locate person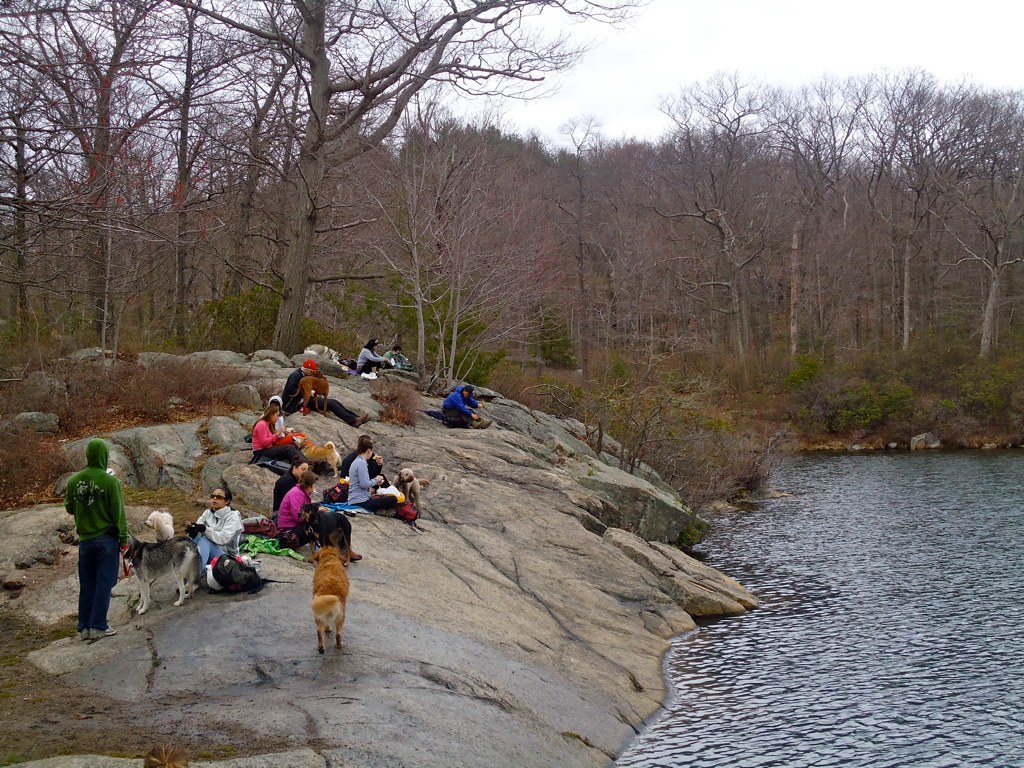
x1=342 y1=442 x2=399 y2=513
